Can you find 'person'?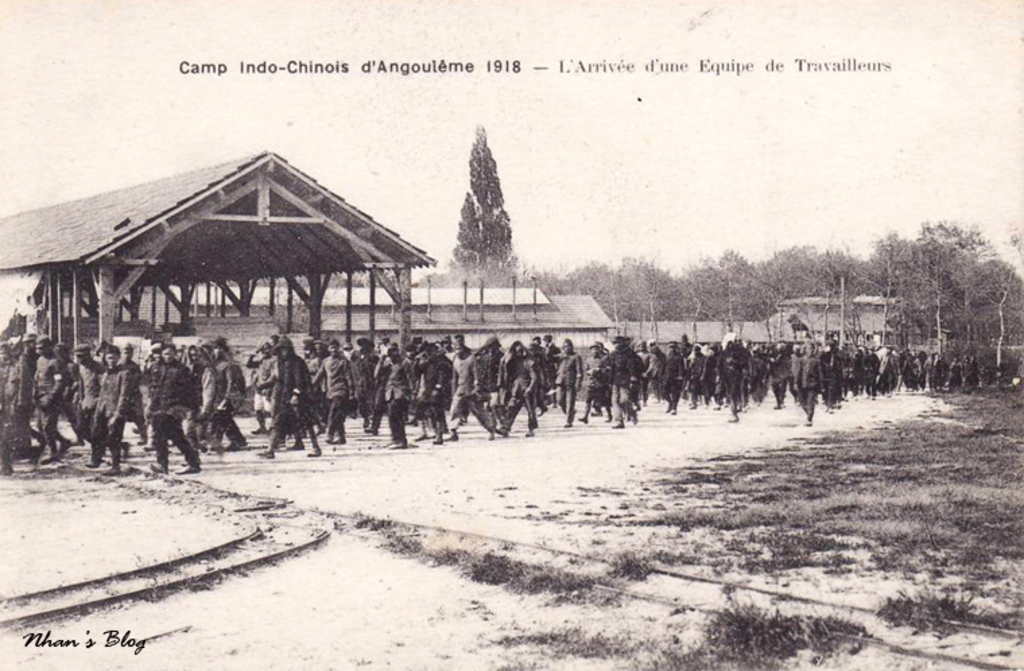
Yes, bounding box: region(133, 337, 193, 480).
